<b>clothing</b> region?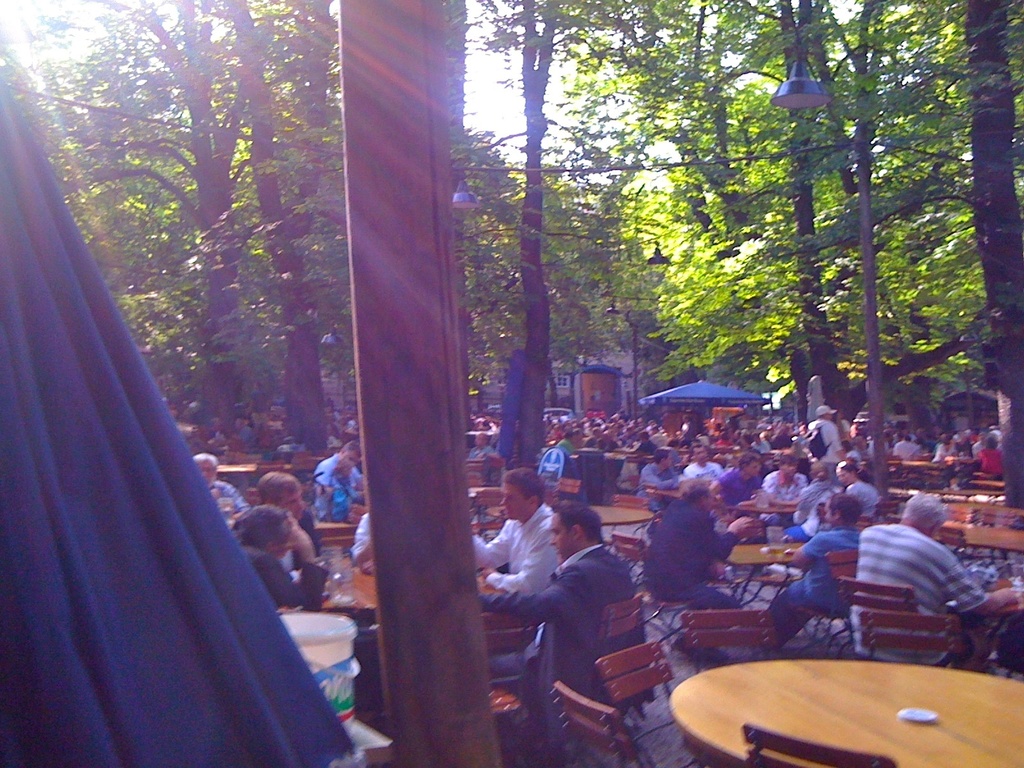
crop(753, 470, 810, 518)
